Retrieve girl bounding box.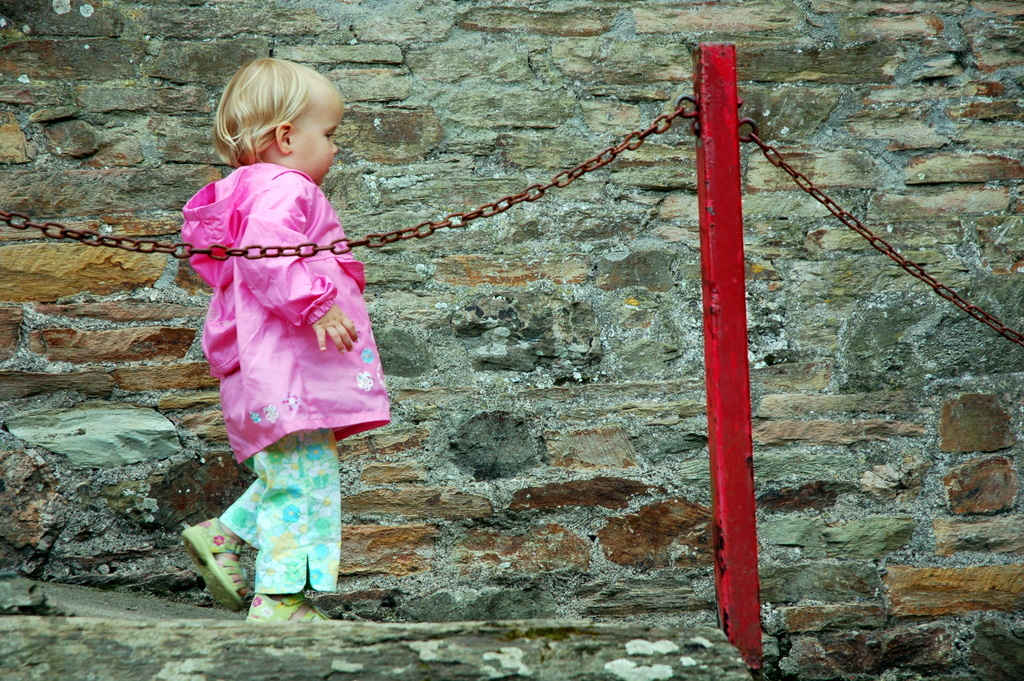
Bounding box: 174:57:388:620.
